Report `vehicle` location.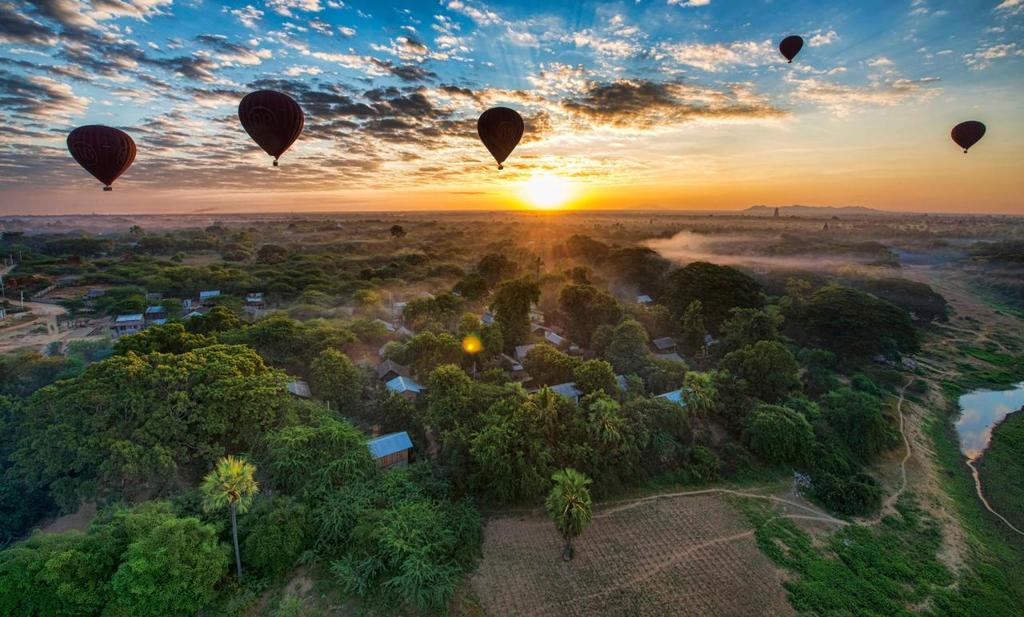
Report: [left=62, top=118, right=138, bottom=194].
